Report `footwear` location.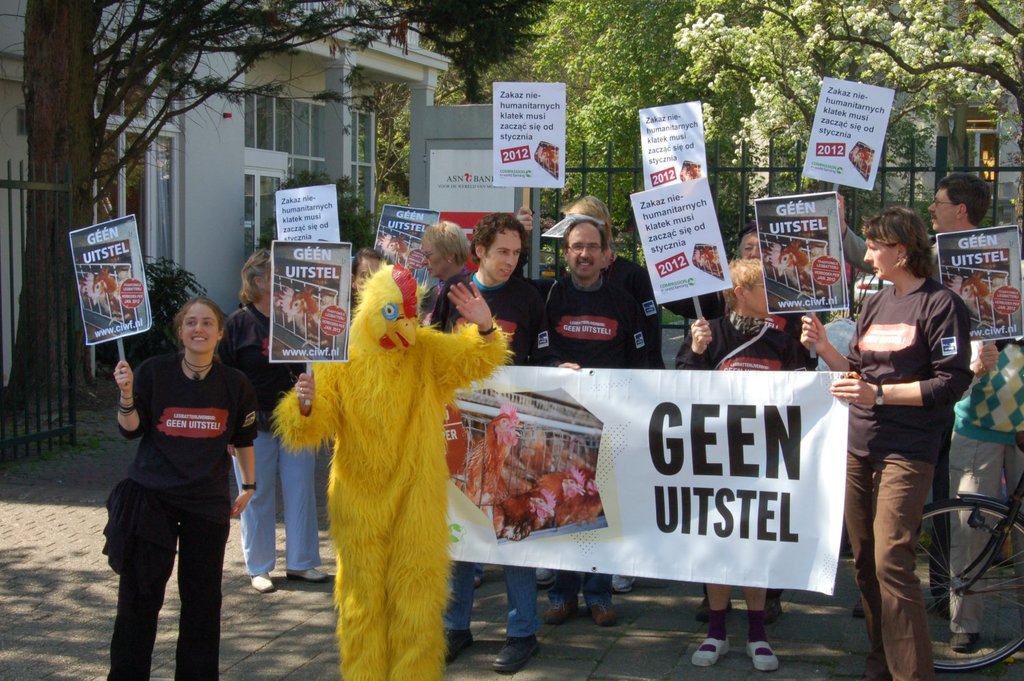
Report: select_region(541, 600, 578, 624).
